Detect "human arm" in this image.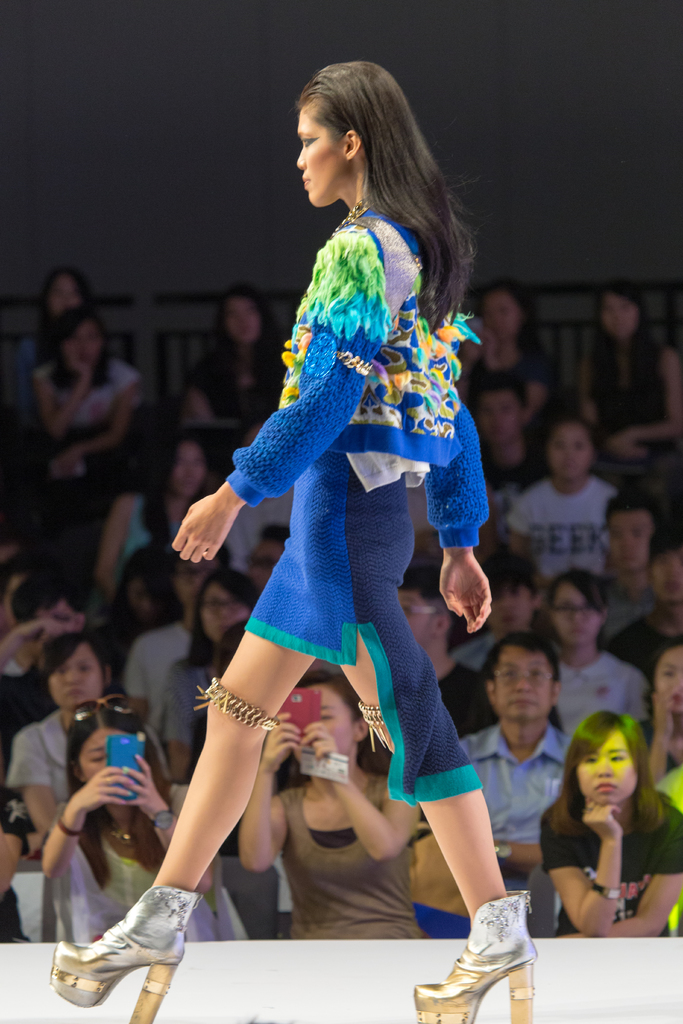
Detection: BBox(56, 374, 140, 483).
